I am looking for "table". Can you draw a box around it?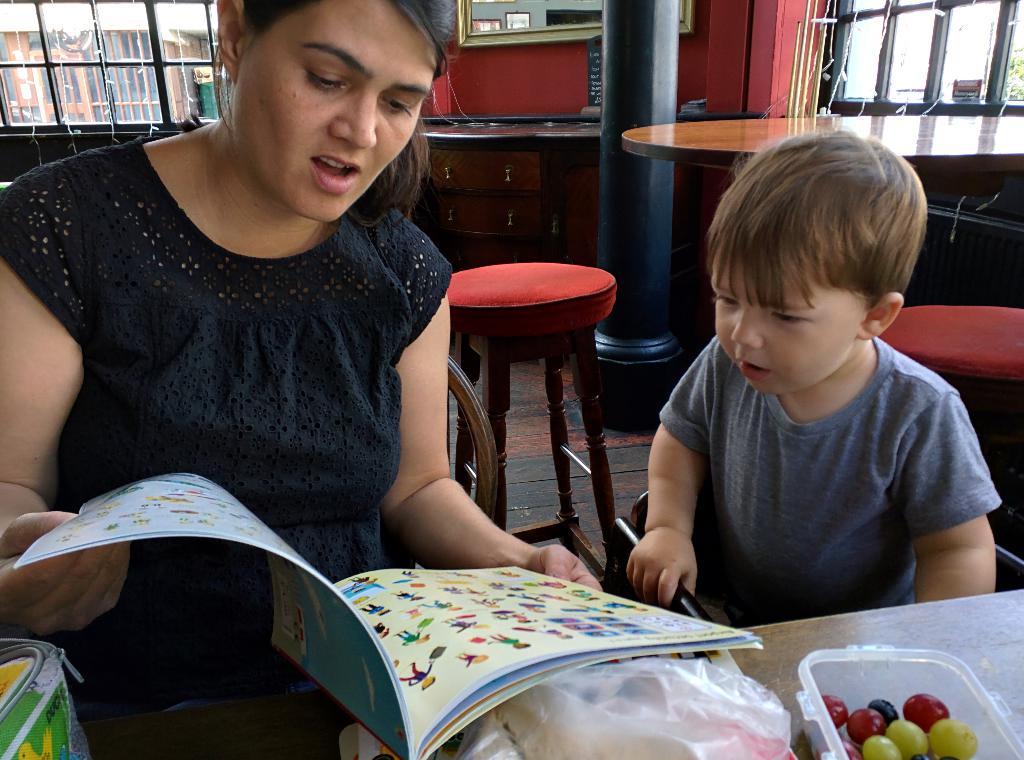
Sure, the bounding box is l=618, t=113, r=1023, b=174.
